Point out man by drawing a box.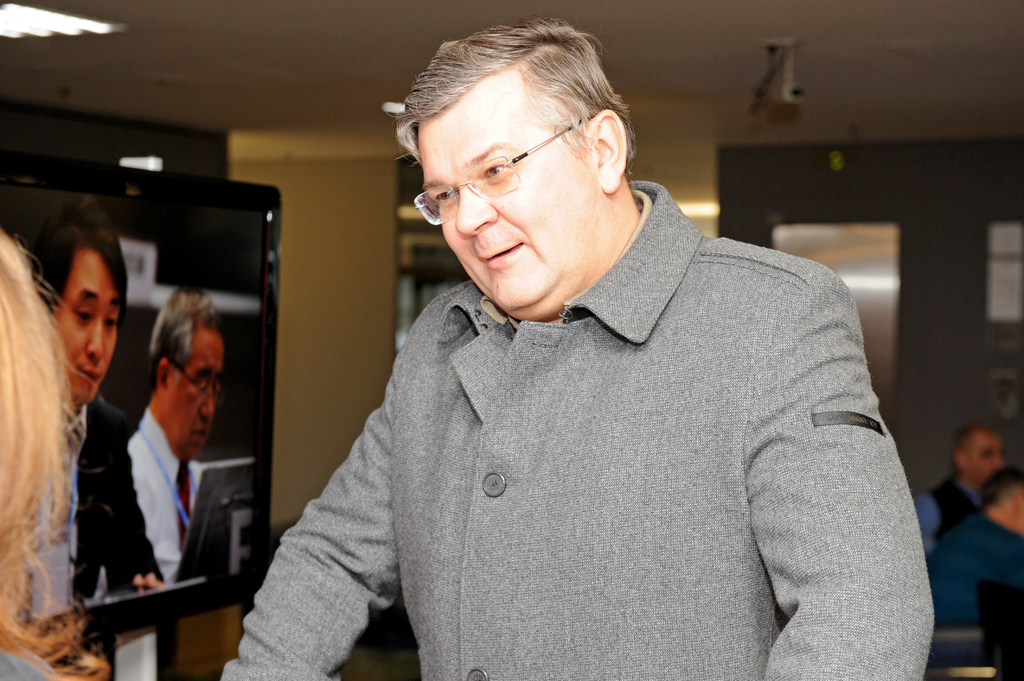
crop(243, 35, 931, 680).
